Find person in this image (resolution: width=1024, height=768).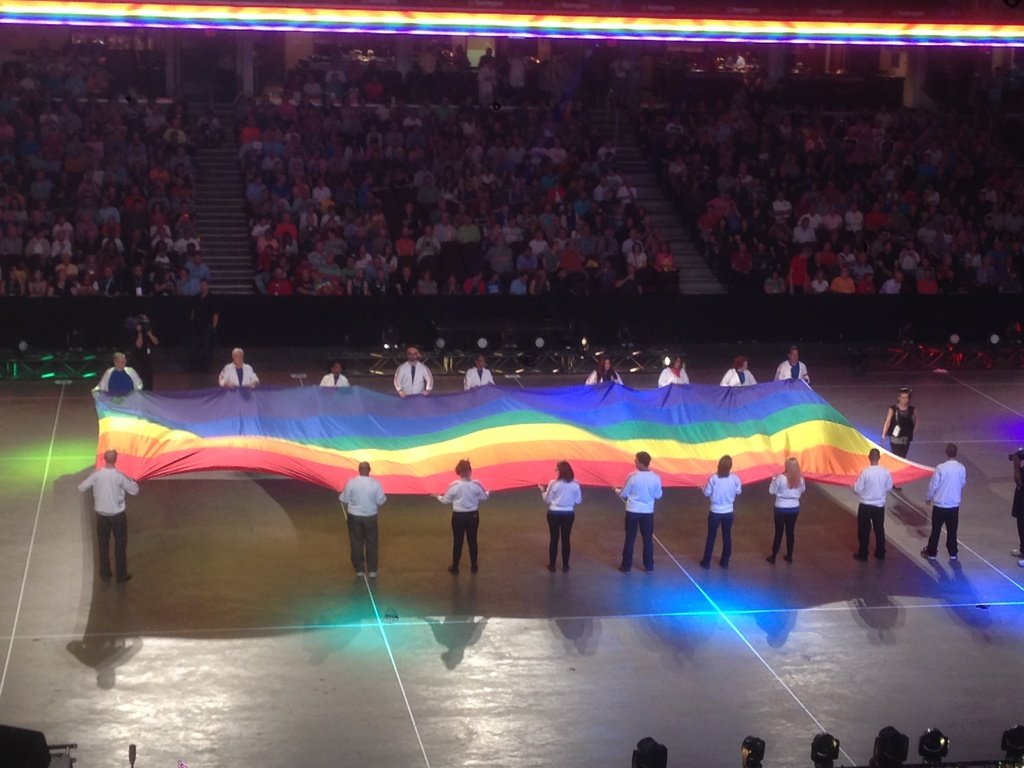
x1=323, y1=359, x2=352, y2=388.
